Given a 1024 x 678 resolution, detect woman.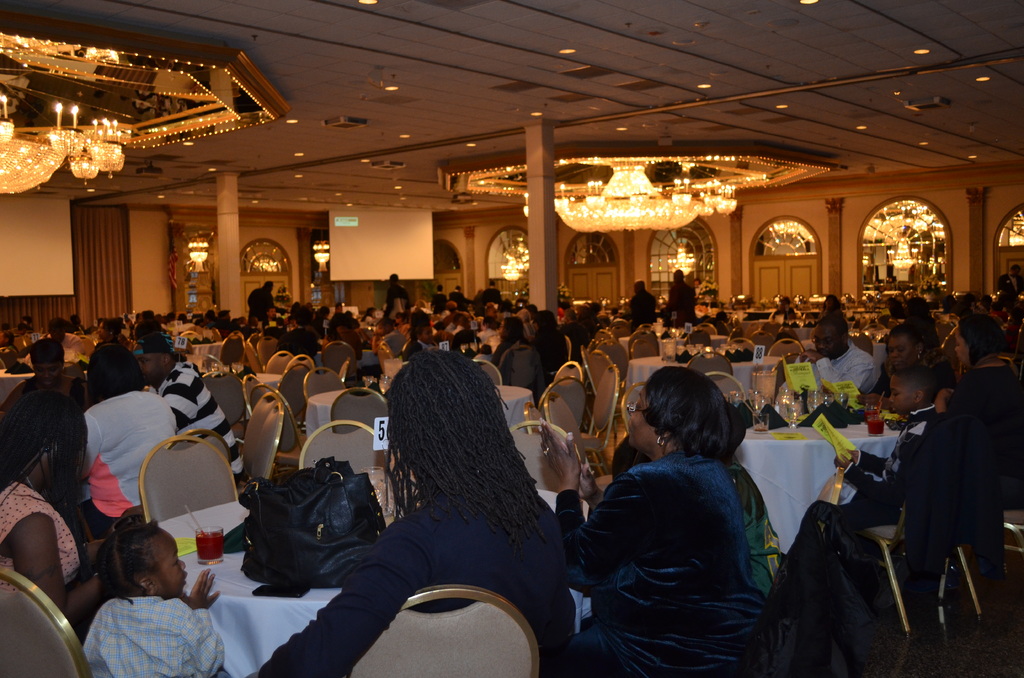
bbox(947, 319, 1023, 454).
